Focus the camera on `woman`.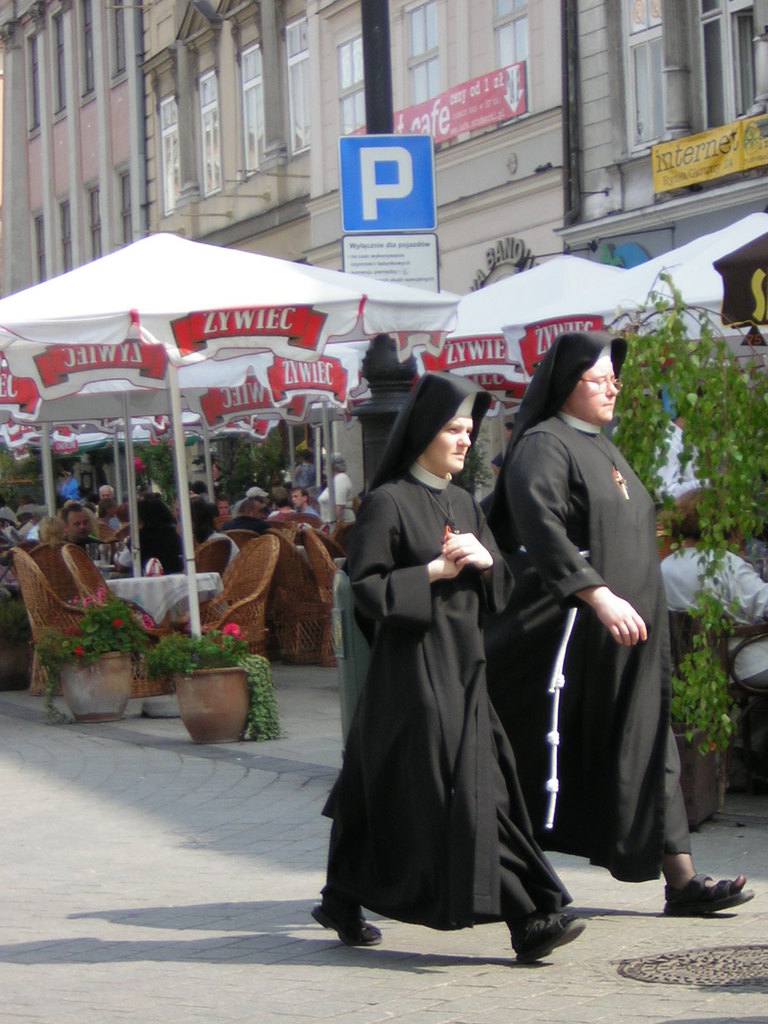
Focus region: 478:326:754:915.
